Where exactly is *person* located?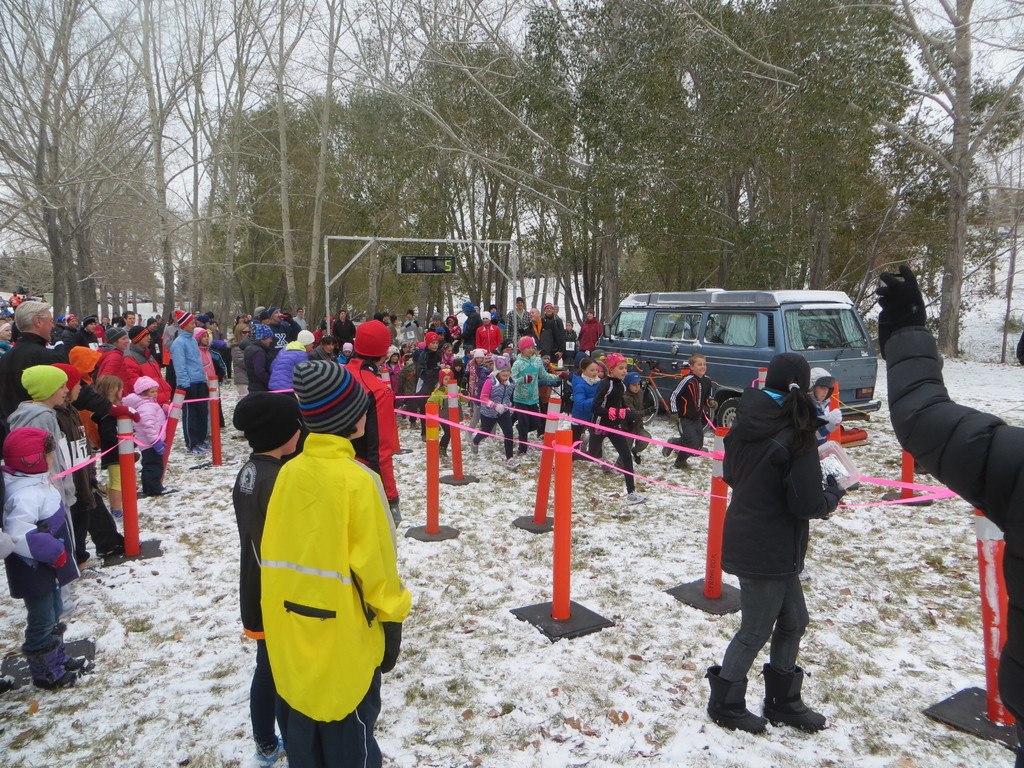
Its bounding box is 258, 360, 414, 767.
